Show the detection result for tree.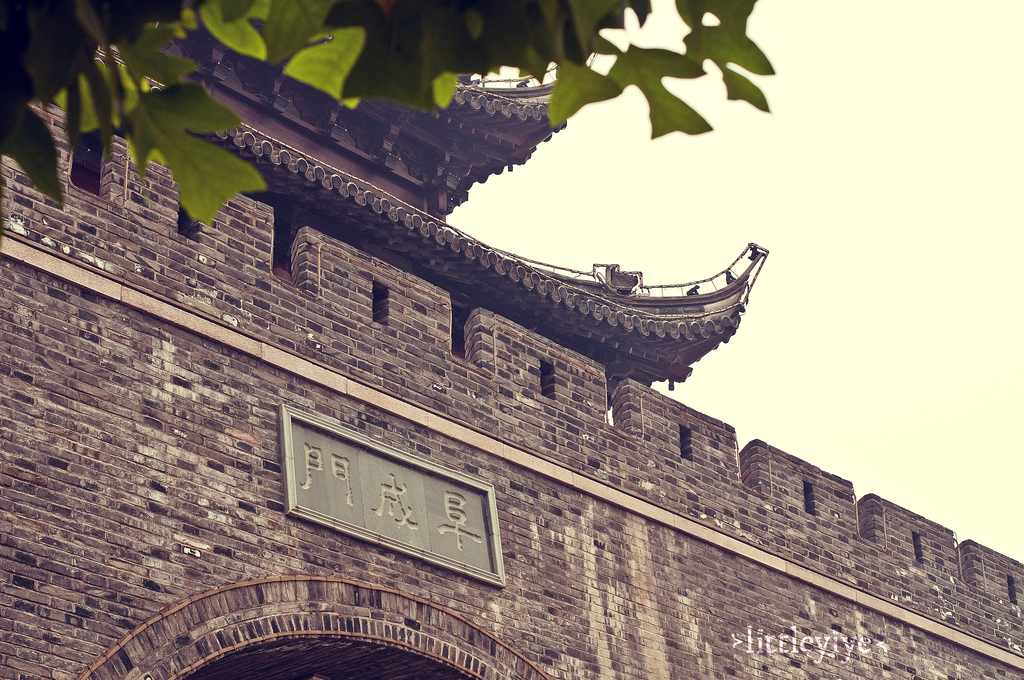
(2,0,776,236).
